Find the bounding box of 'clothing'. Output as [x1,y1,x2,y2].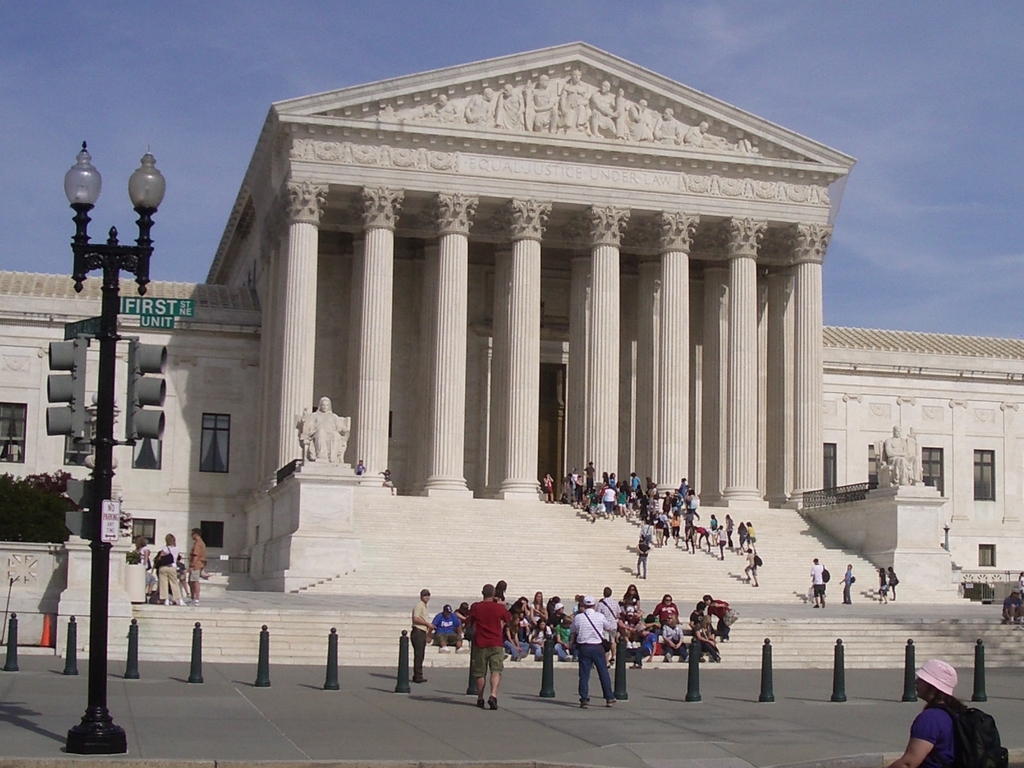
[556,622,577,658].
